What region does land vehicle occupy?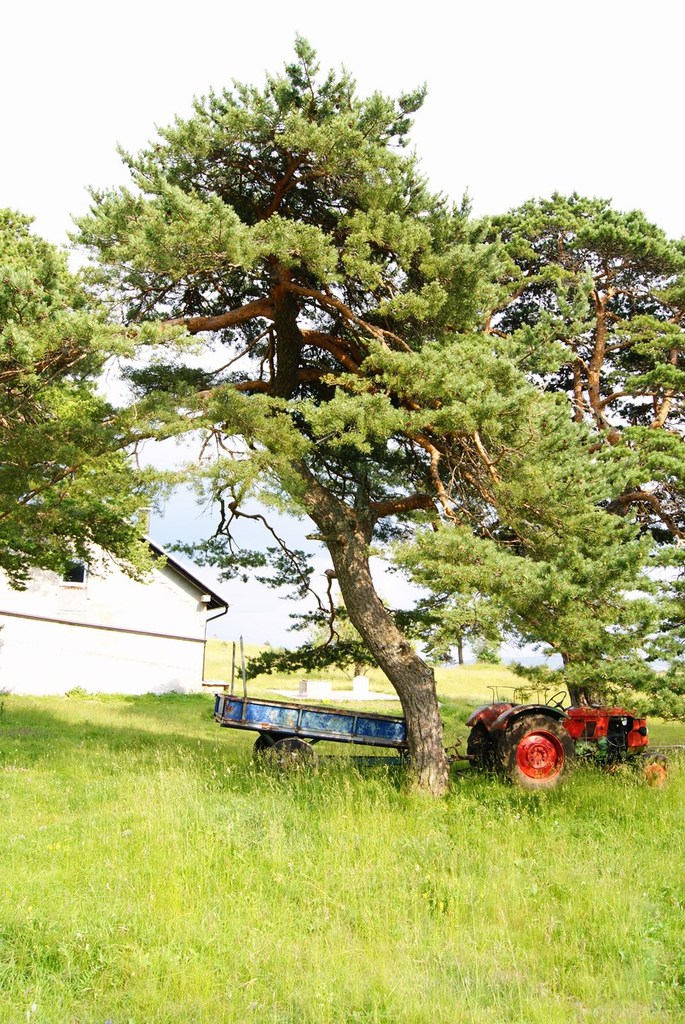
locate(473, 701, 646, 800).
